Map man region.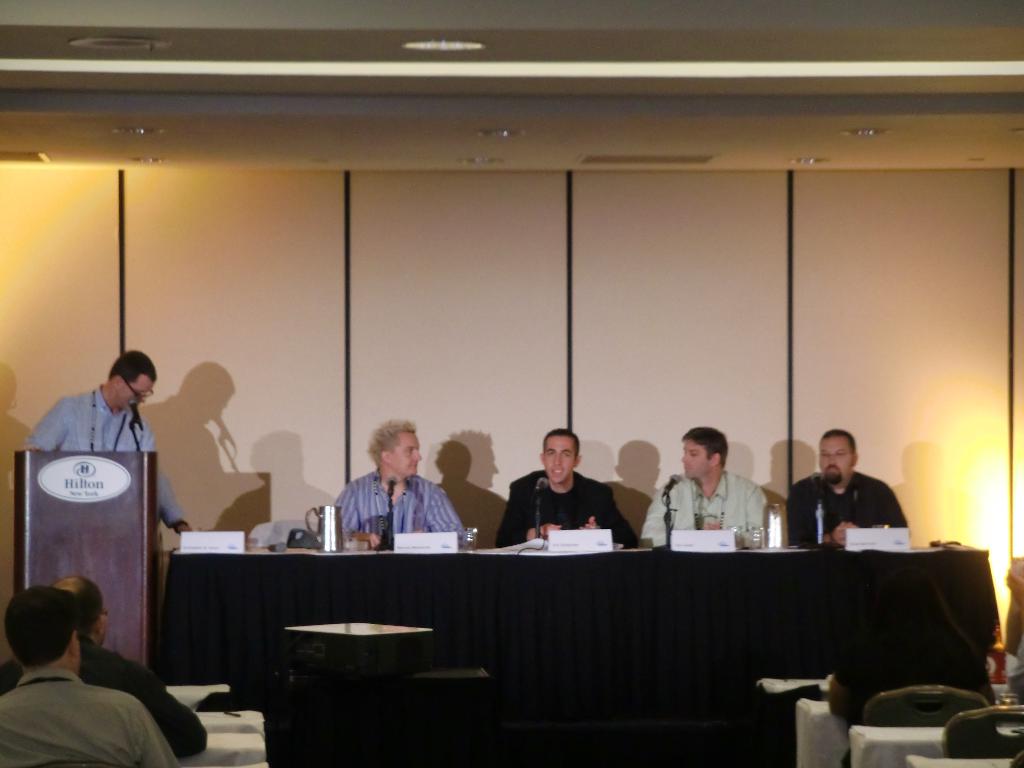
Mapped to (499,427,638,550).
